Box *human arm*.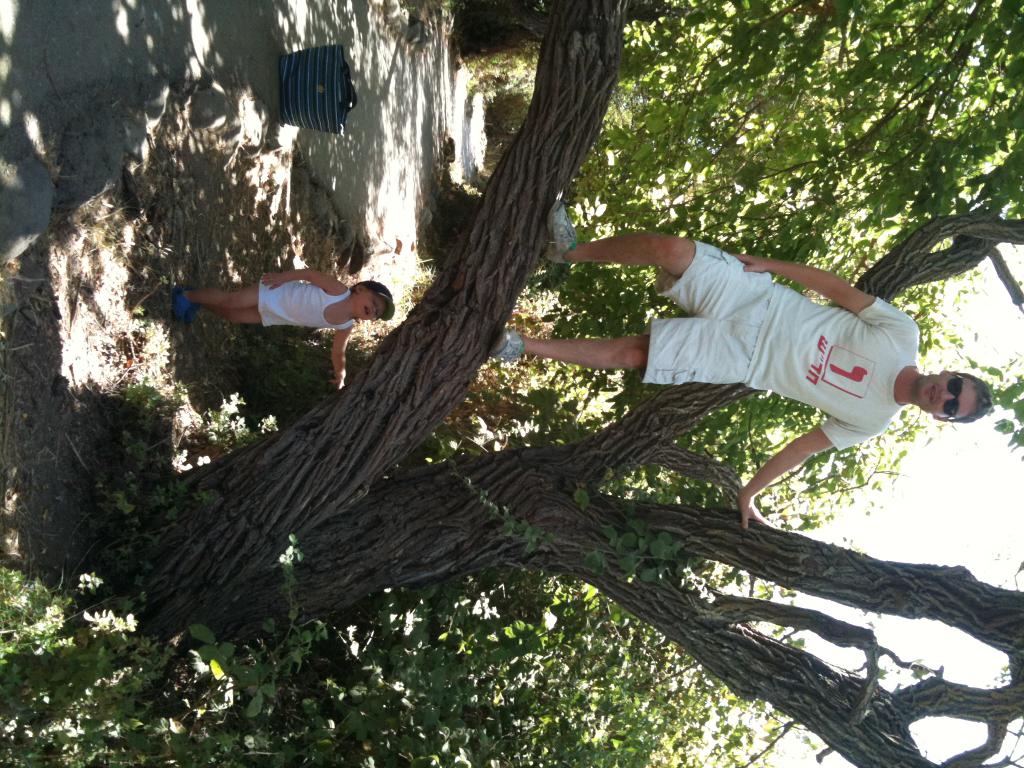
(left=728, top=252, right=921, bottom=337).
